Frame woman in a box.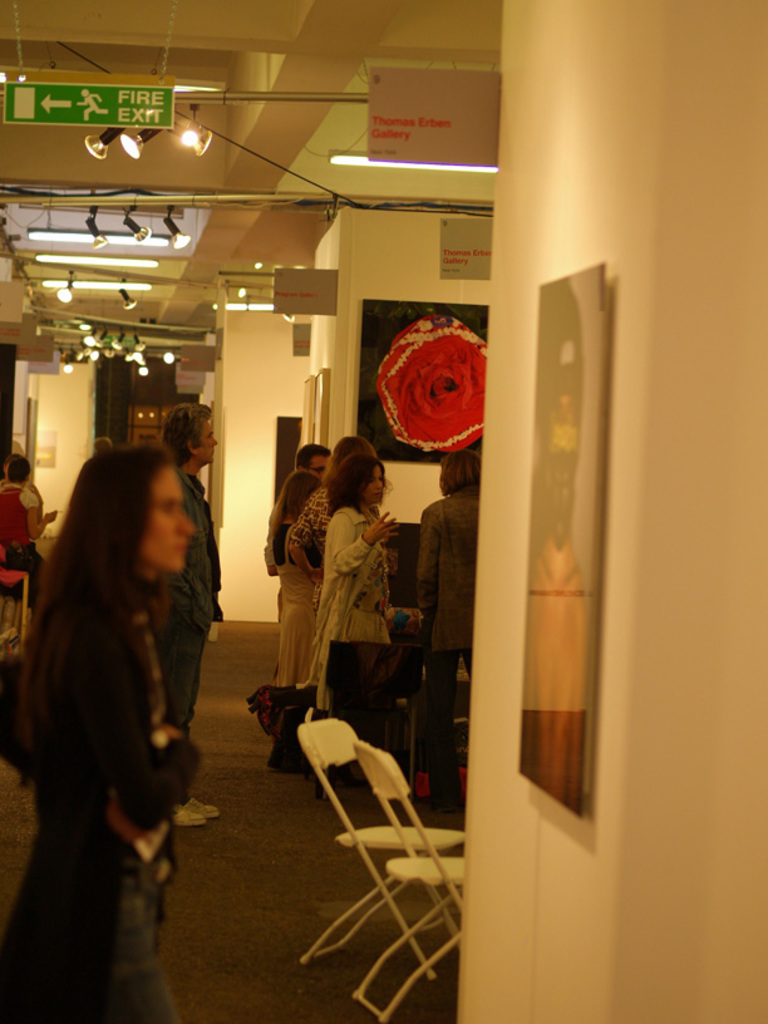
<region>266, 466, 324, 688</region>.
